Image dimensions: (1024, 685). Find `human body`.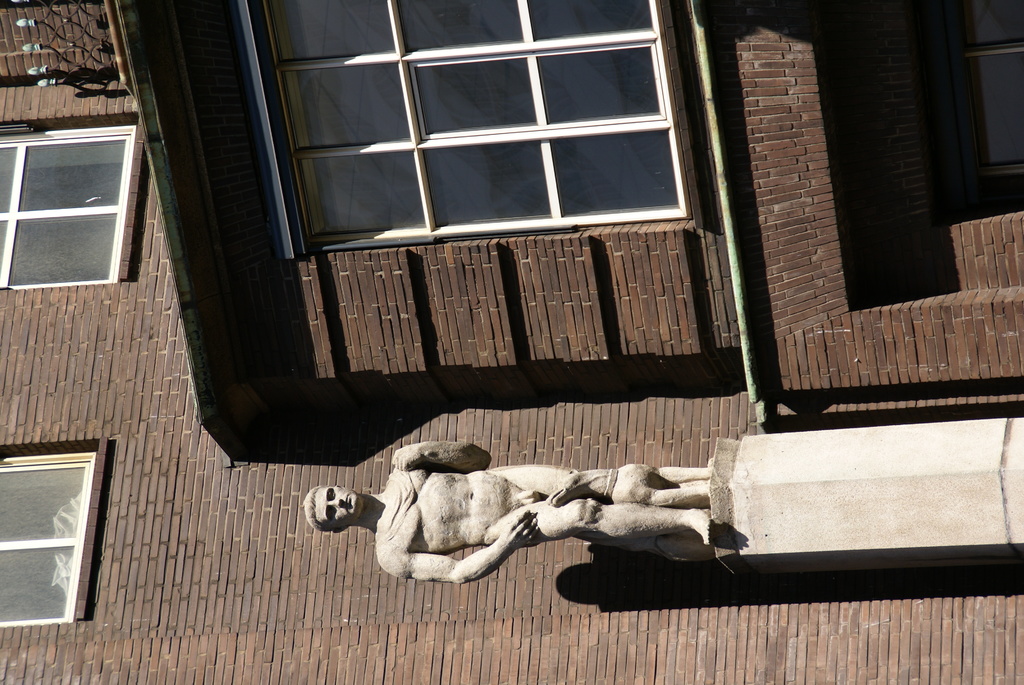
locate(317, 429, 703, 593).
